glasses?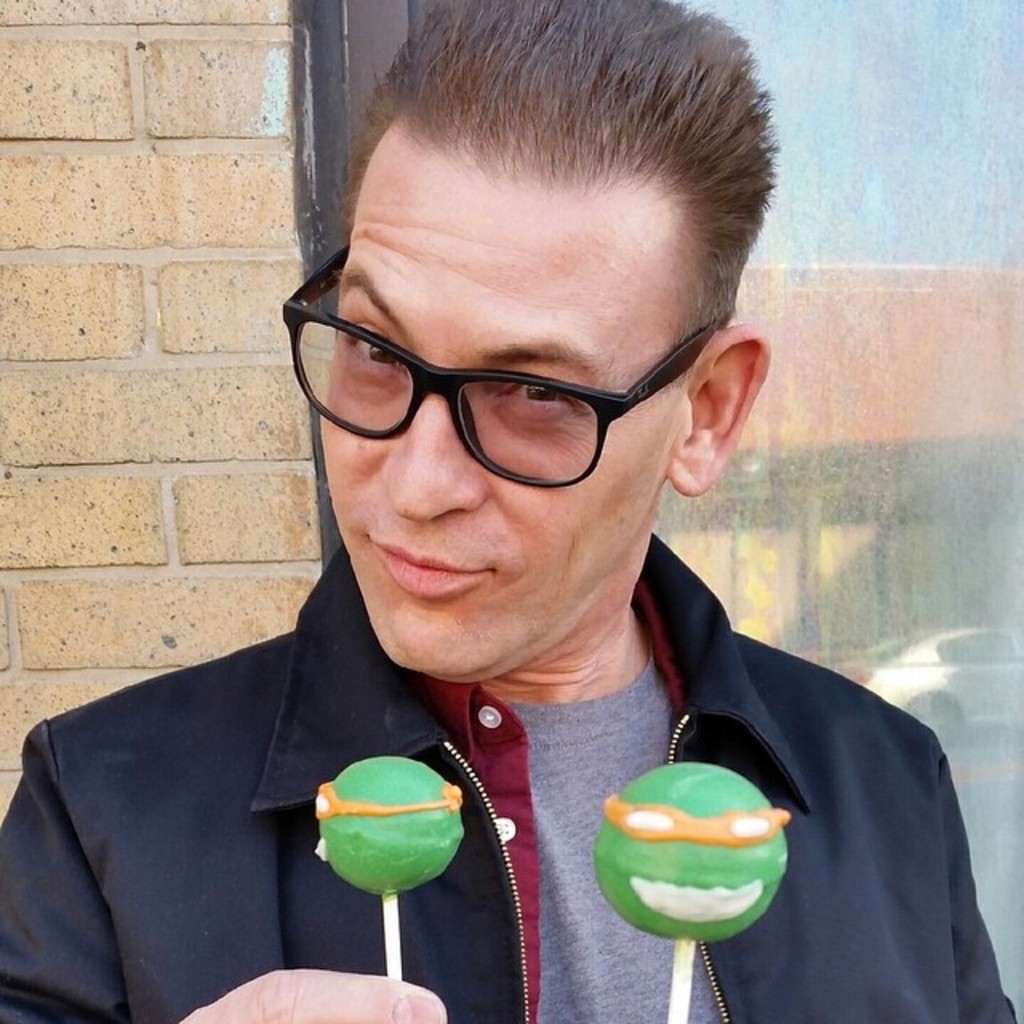
box=[270, 219, 734, 496]
